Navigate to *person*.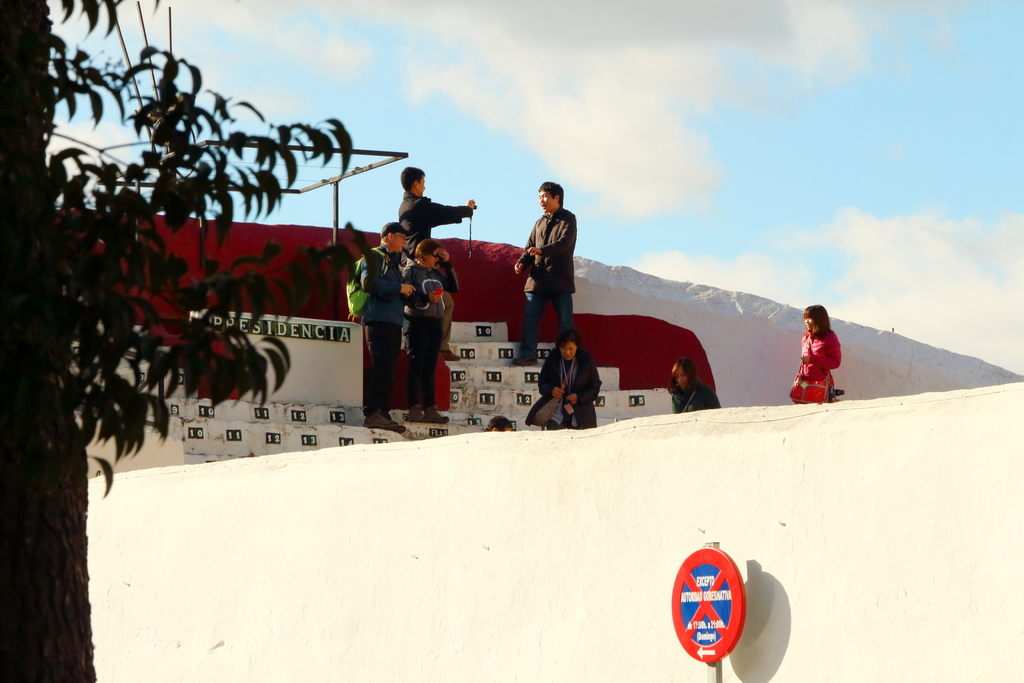
Navigation target: 397, 164, 486, 251.
